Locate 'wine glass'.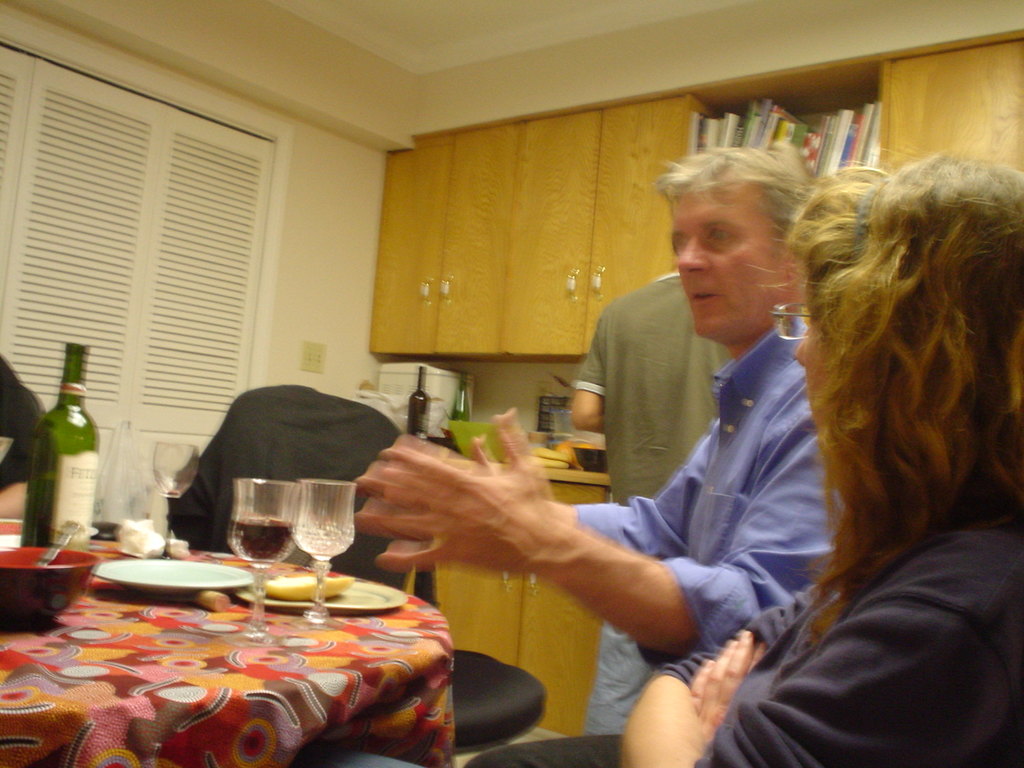
Bounding box: (229, 478, 306, 644).
